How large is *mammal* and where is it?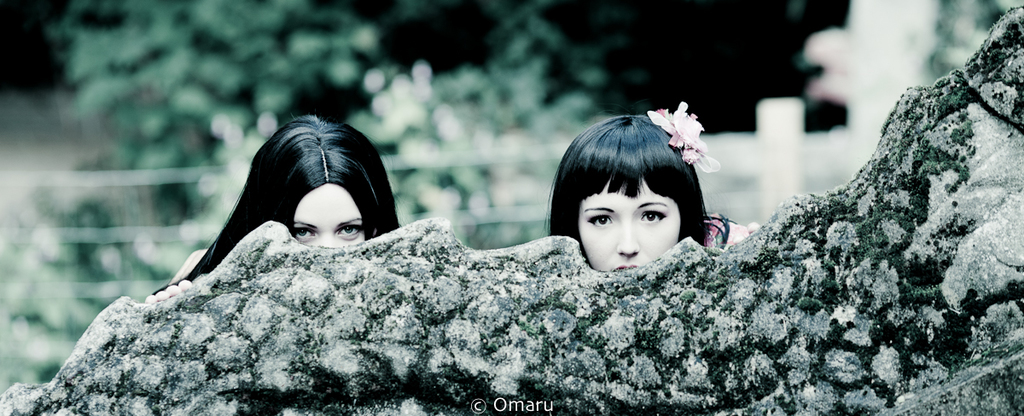
Bounding box: [left=166, top=125, right=399, bottom=269].
